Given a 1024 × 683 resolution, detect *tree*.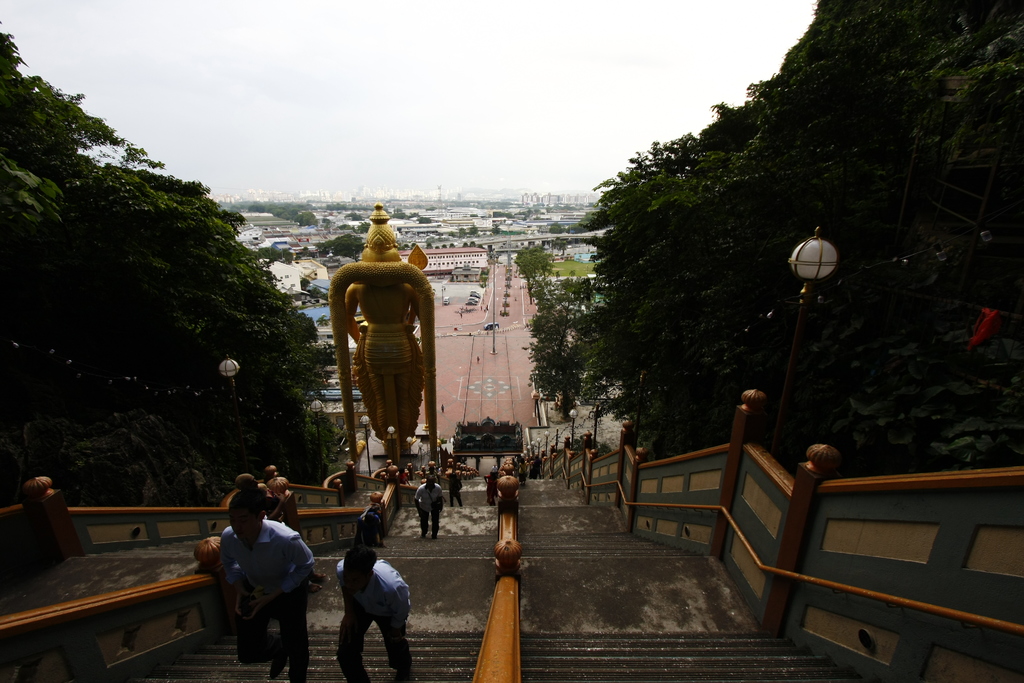
Rect(460, 243, 467, 248).
